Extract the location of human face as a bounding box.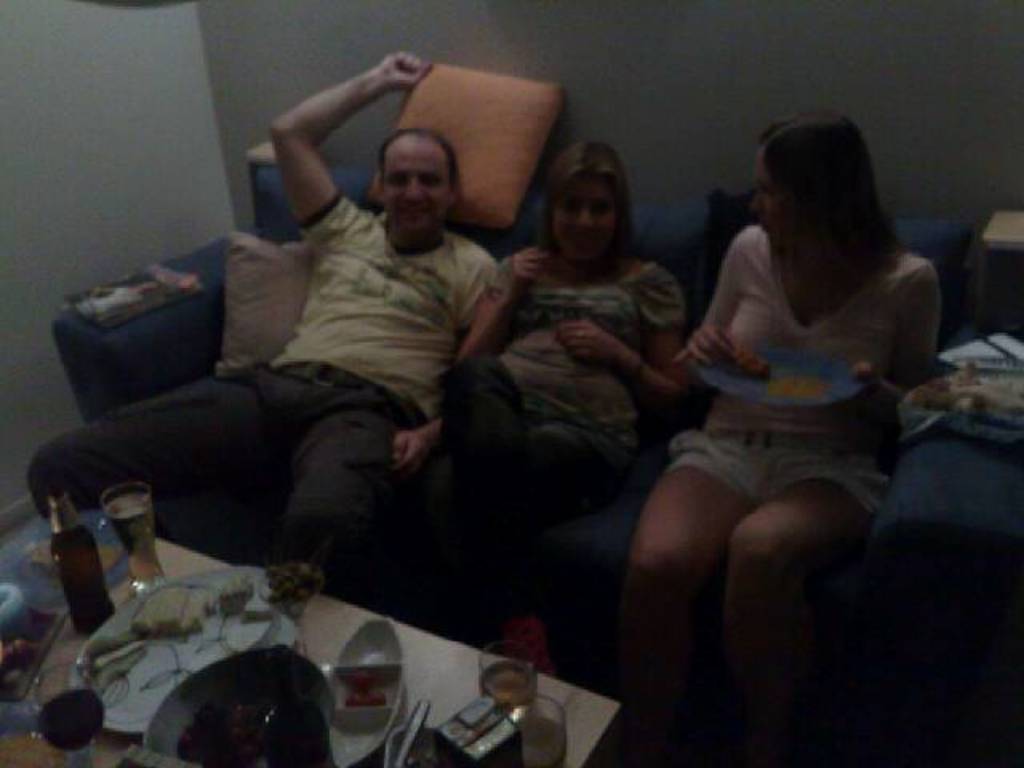
381,155,450,238.
